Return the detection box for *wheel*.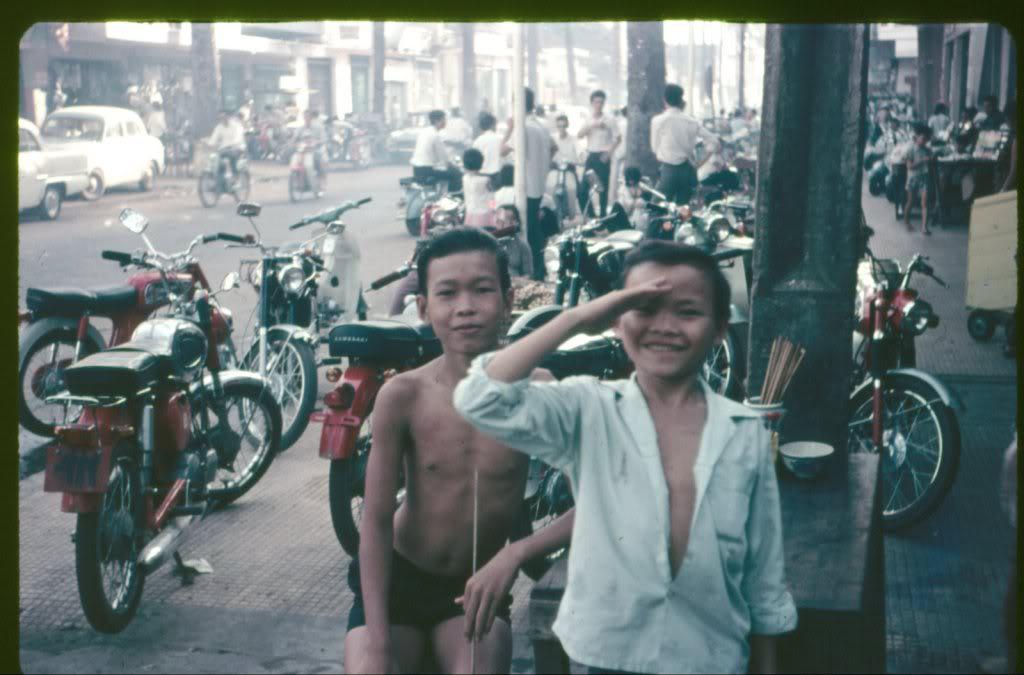
{"x1": 844, "y1": 374, "x2": 963, "y2": 539}.
